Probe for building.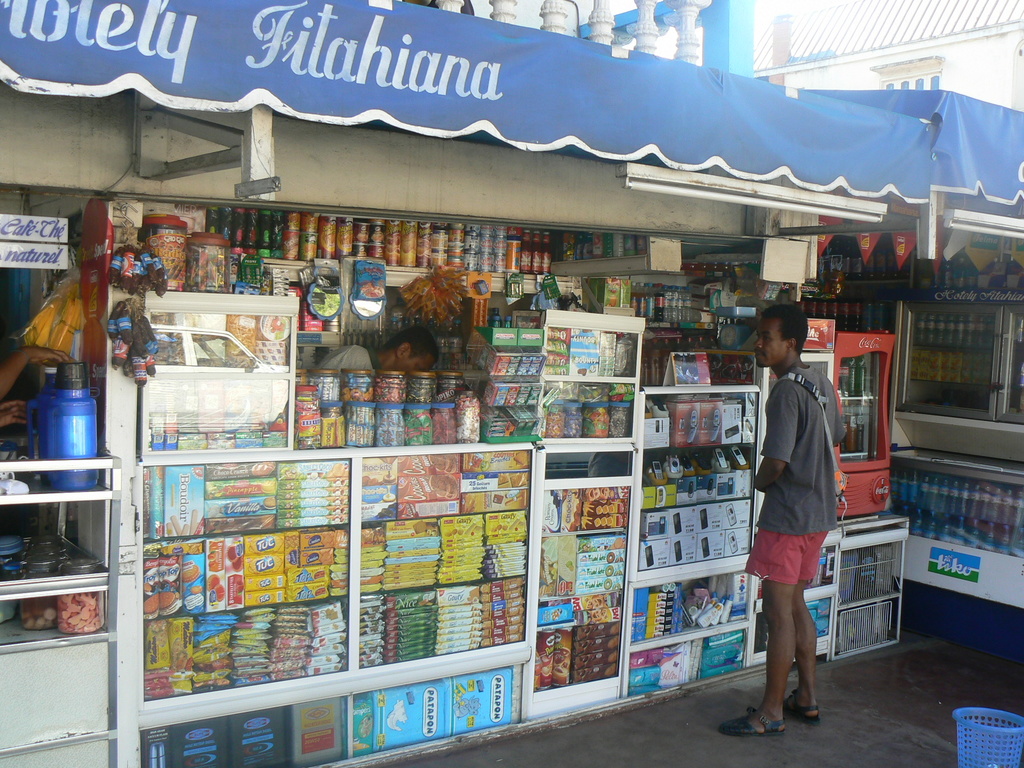
Probe result: BBox(758, 5, 1023, 118).
